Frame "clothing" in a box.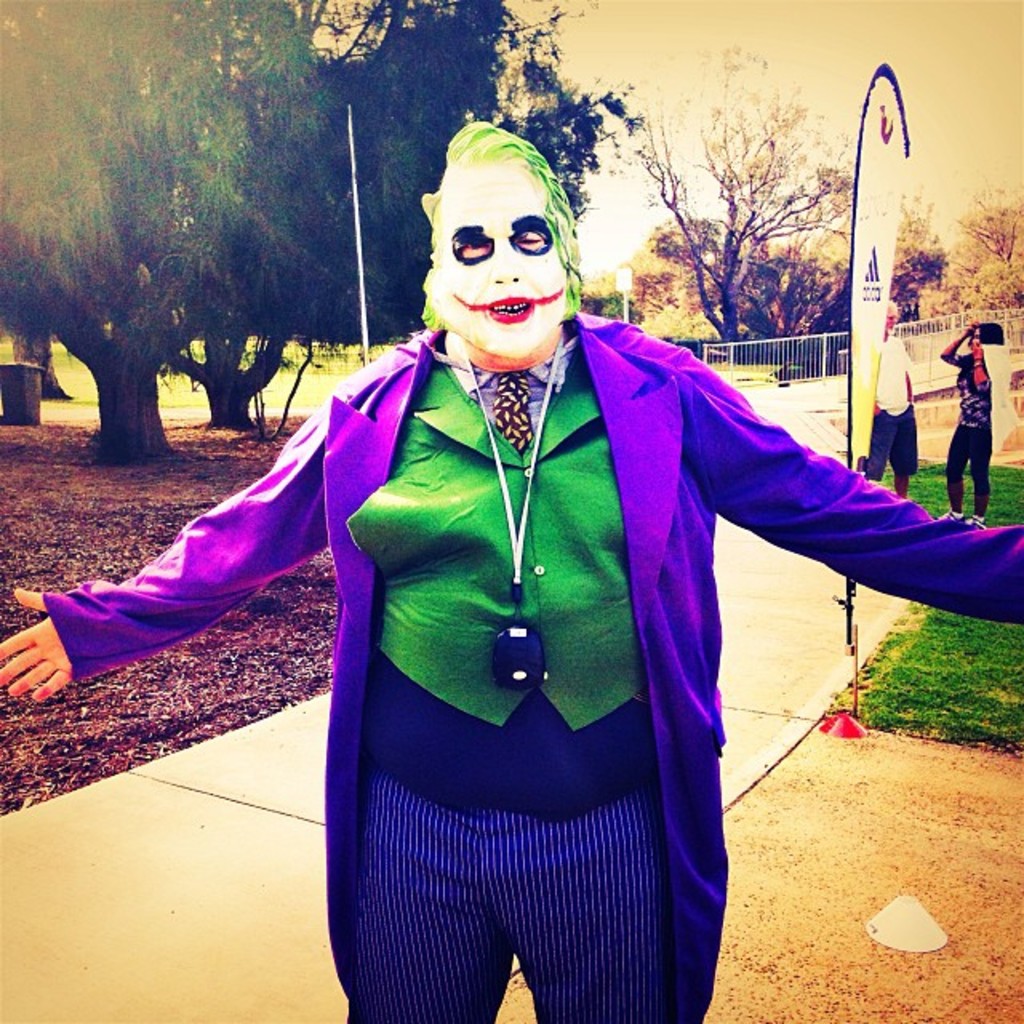
(282, 258, 846, 1008).
